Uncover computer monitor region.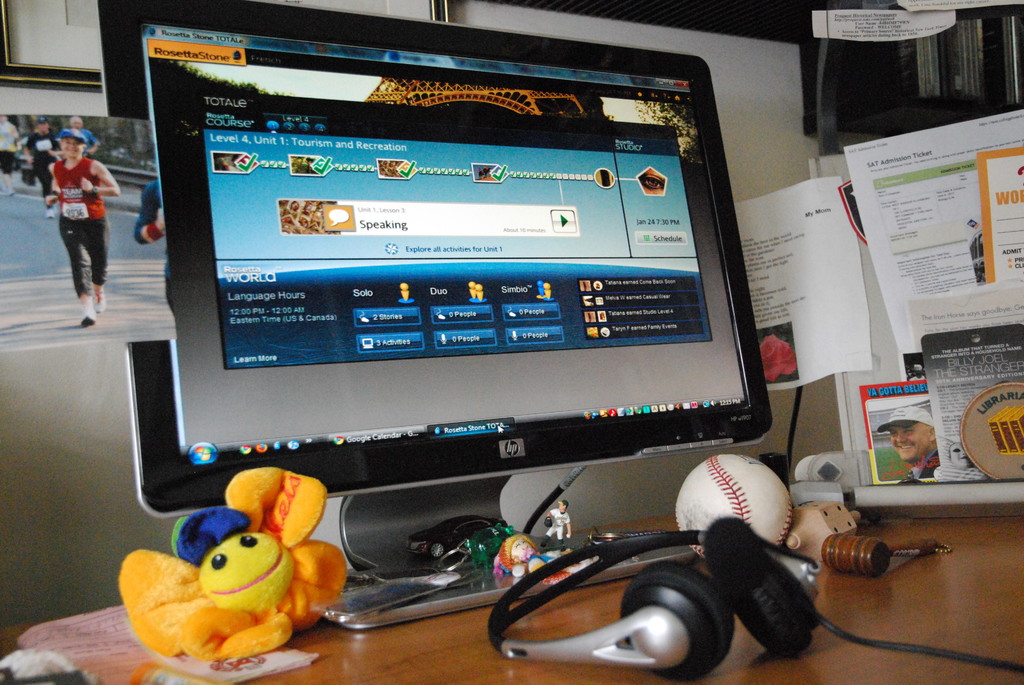
Uncovered: (left=122, top=14, right=777, bottom=503).
